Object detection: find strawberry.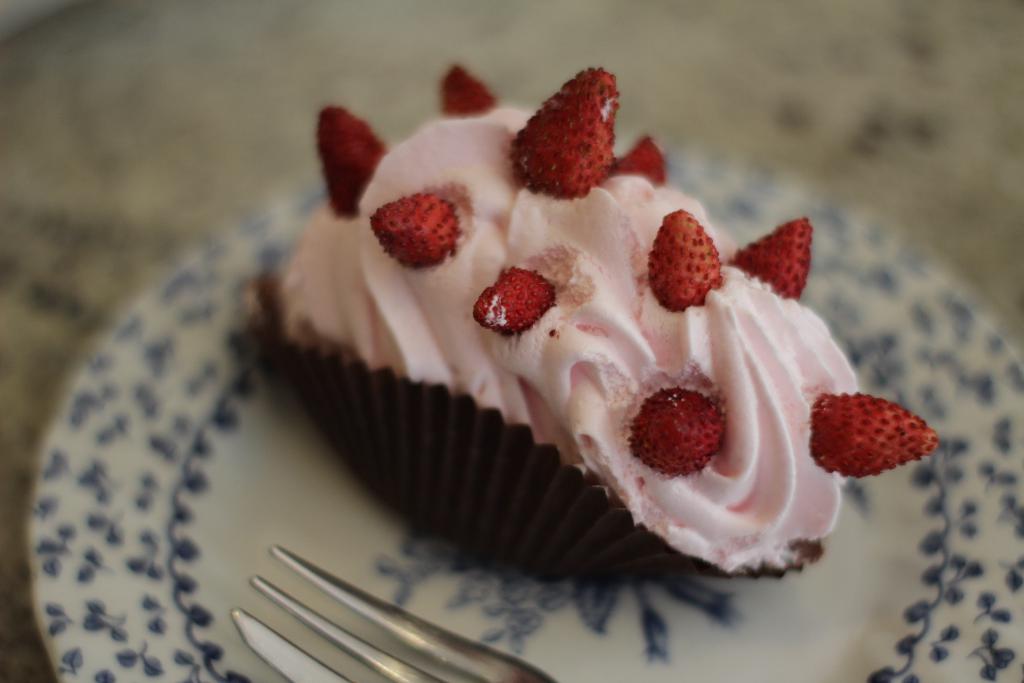
512/64/618/204.
